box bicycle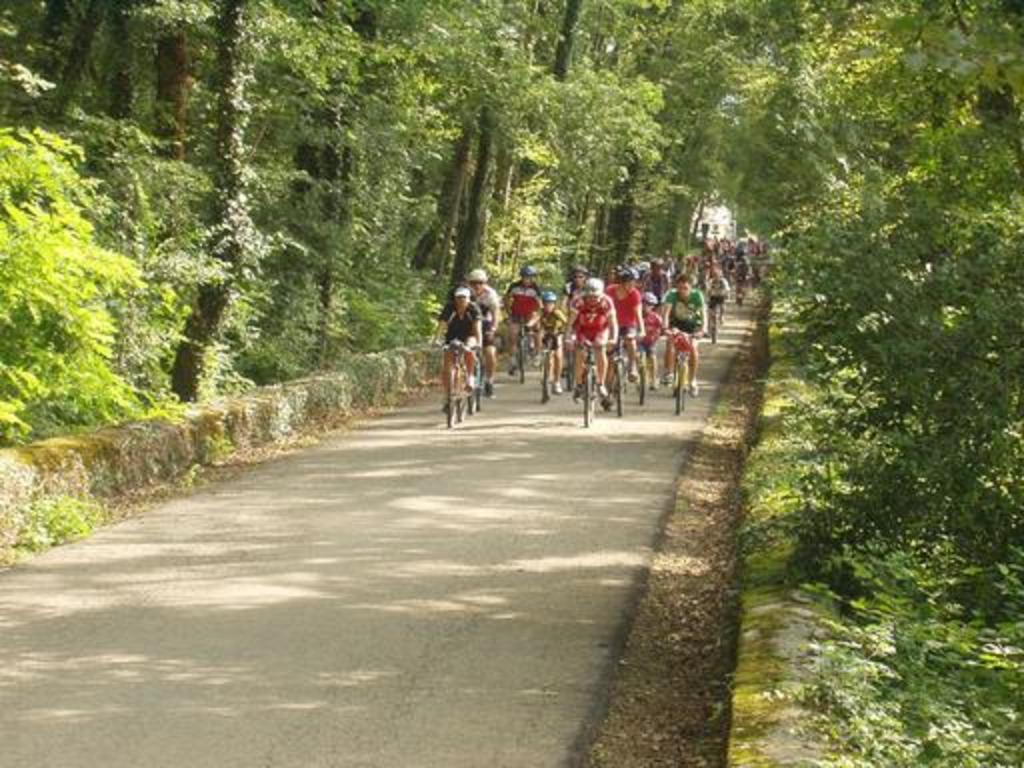
[left=568, top=328, right=578, bottom=384]
